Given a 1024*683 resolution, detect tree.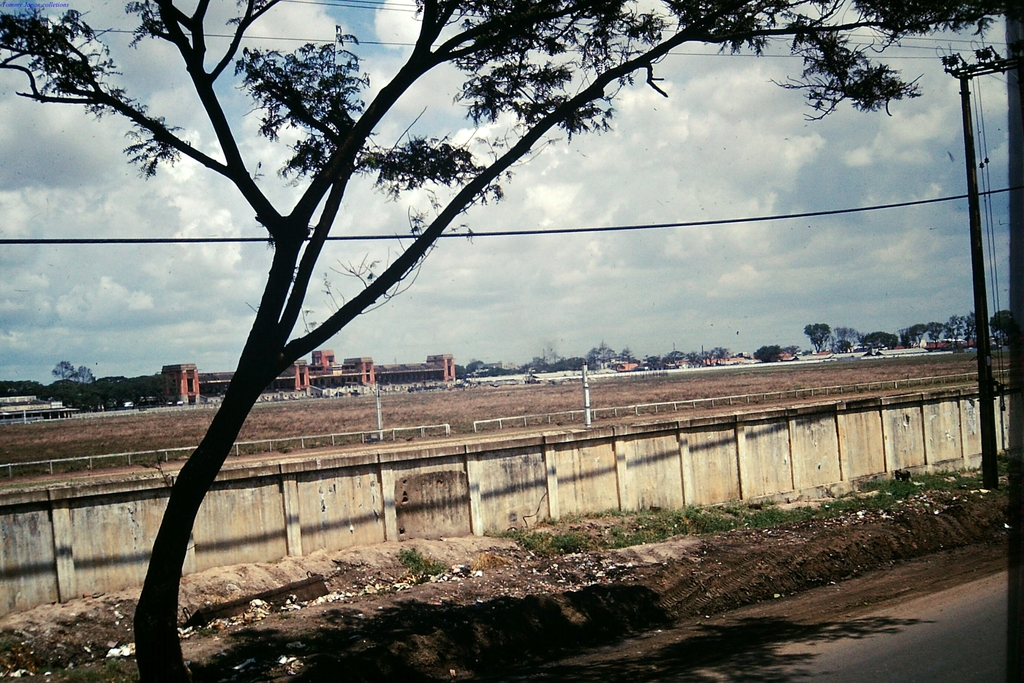
[830, 340, 847, 350].
